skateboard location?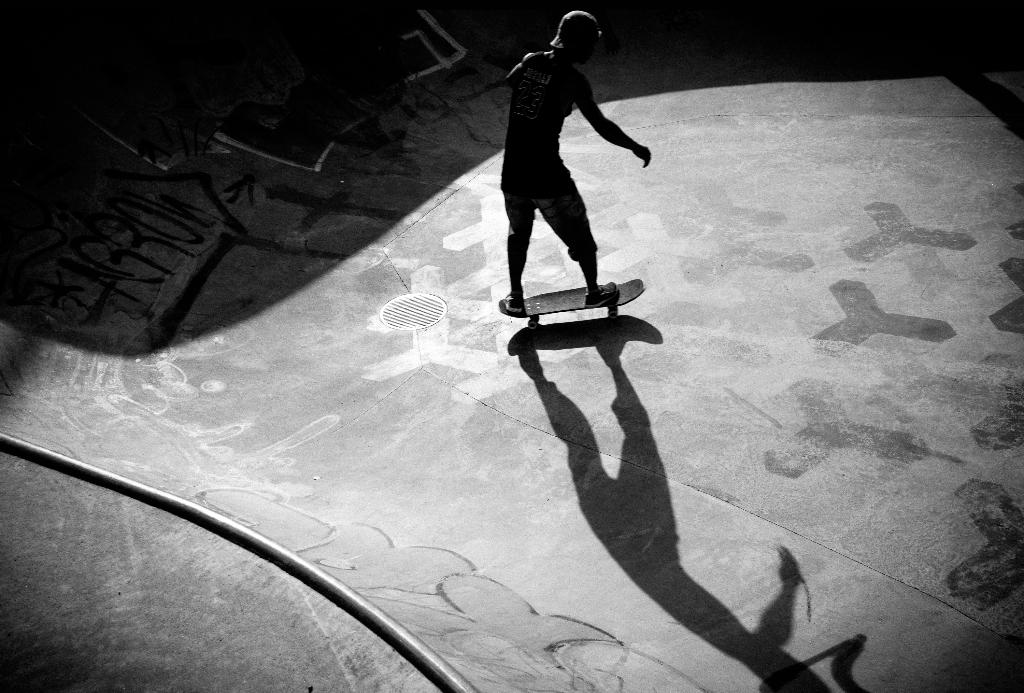
box=[497, 273, 646, 331]
